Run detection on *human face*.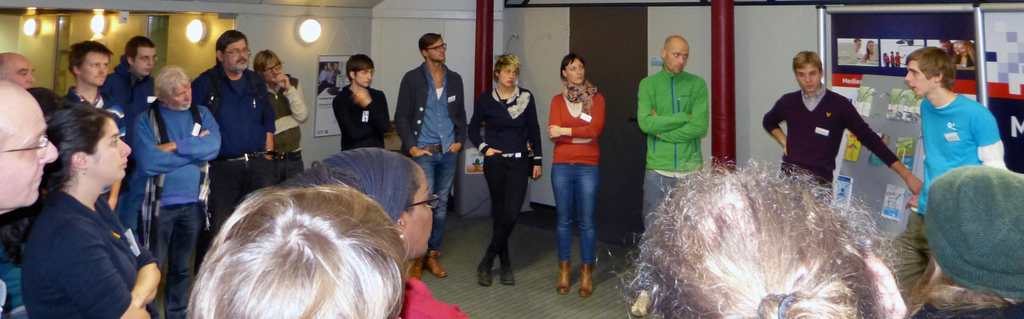
Result: 566:58:587:86.
